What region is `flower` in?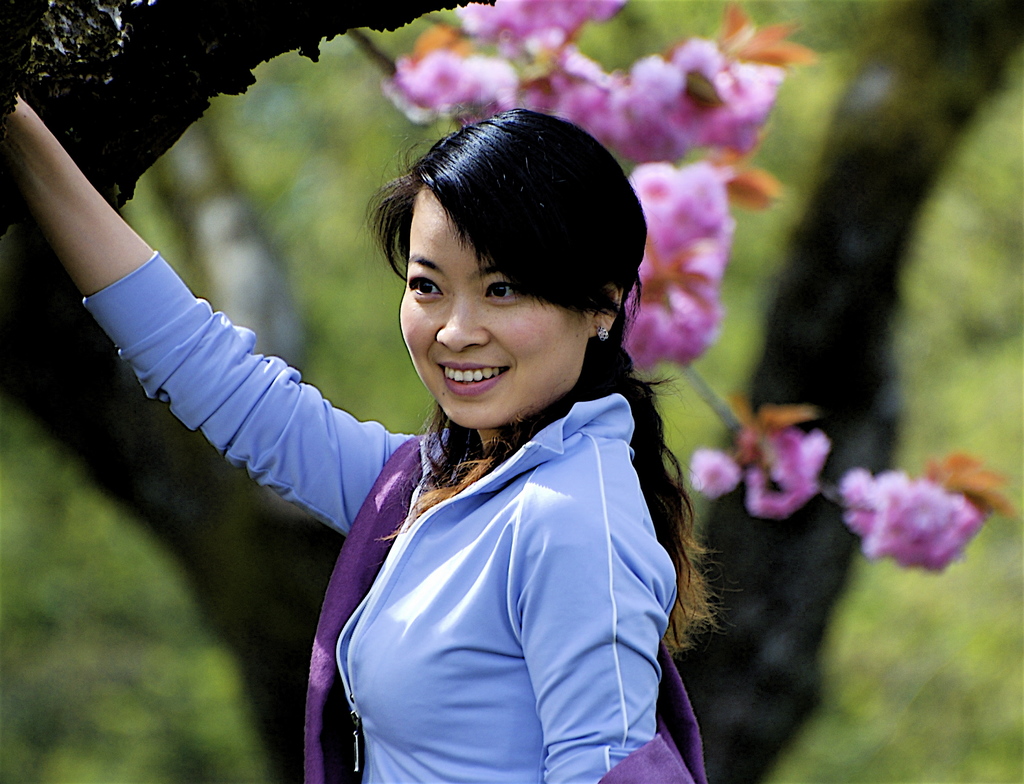
crop(458, 0, 628, 57).
